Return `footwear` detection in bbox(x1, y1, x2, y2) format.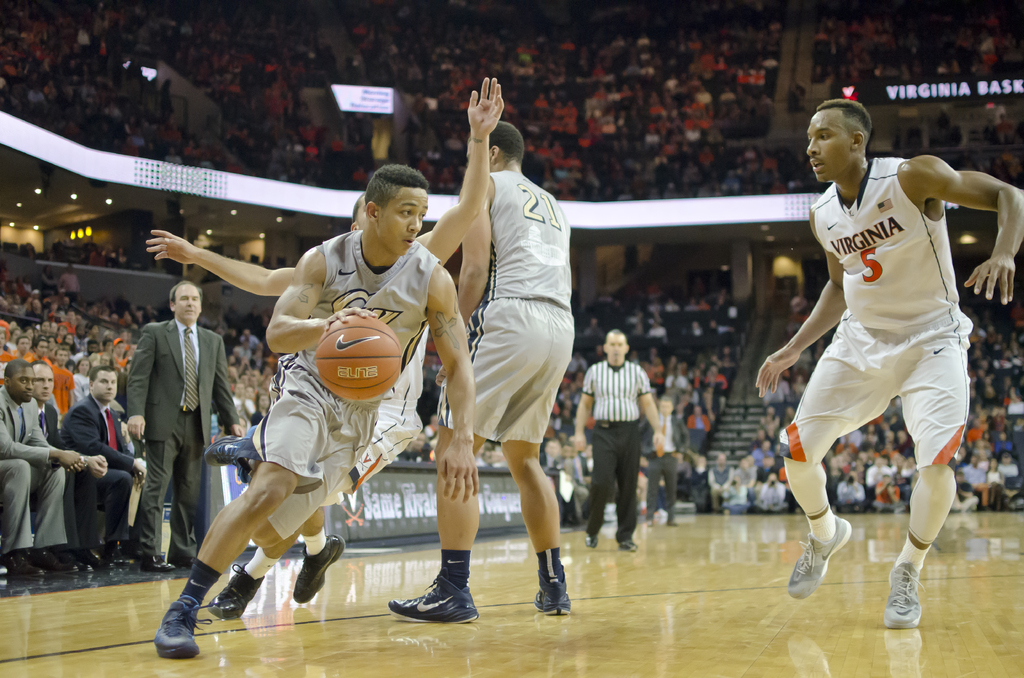
bbox(194, 564, 282, 622).
